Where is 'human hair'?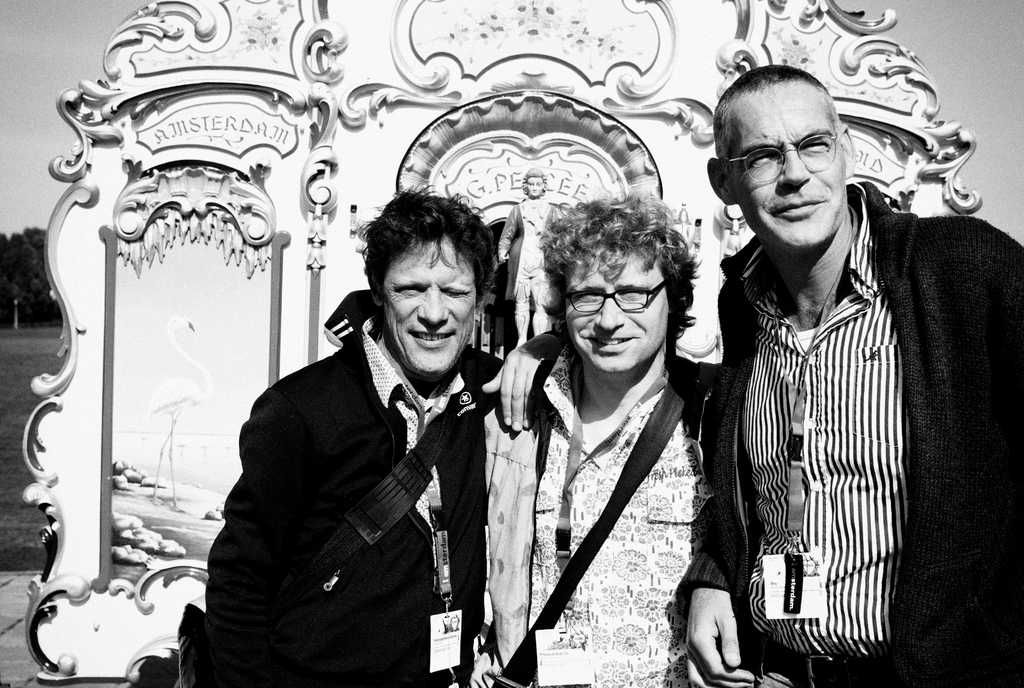
box(354, 185, 497, 307).
